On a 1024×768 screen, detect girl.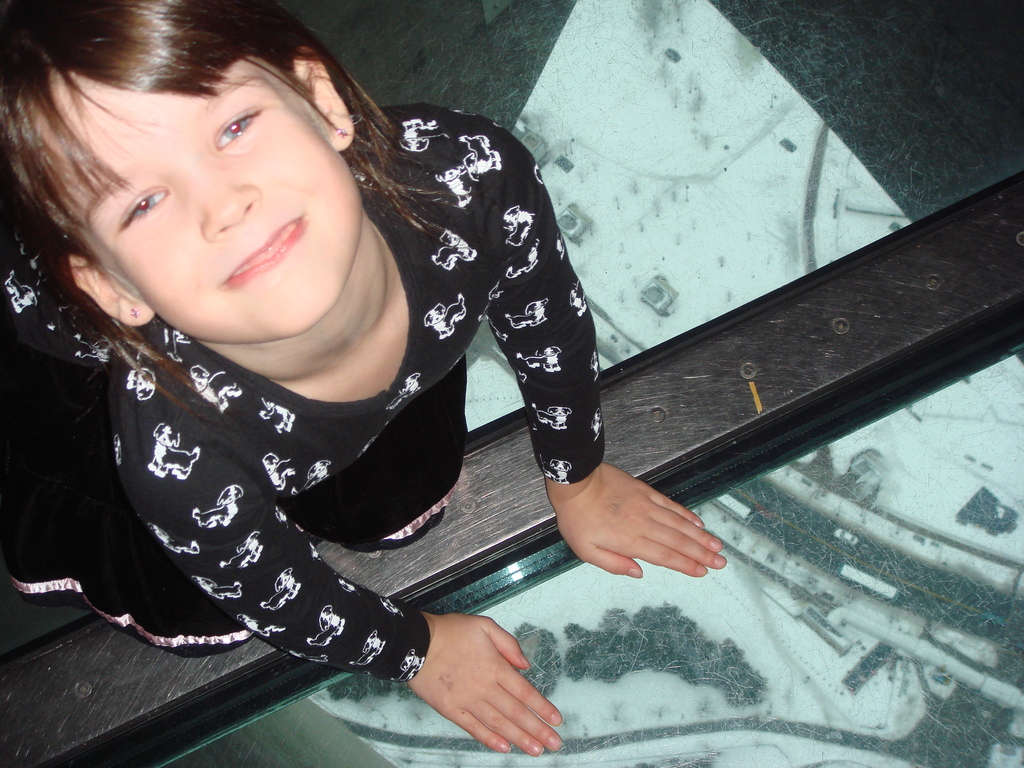
pyautogui.locateOnScreen(0, 0, 726, 757).
